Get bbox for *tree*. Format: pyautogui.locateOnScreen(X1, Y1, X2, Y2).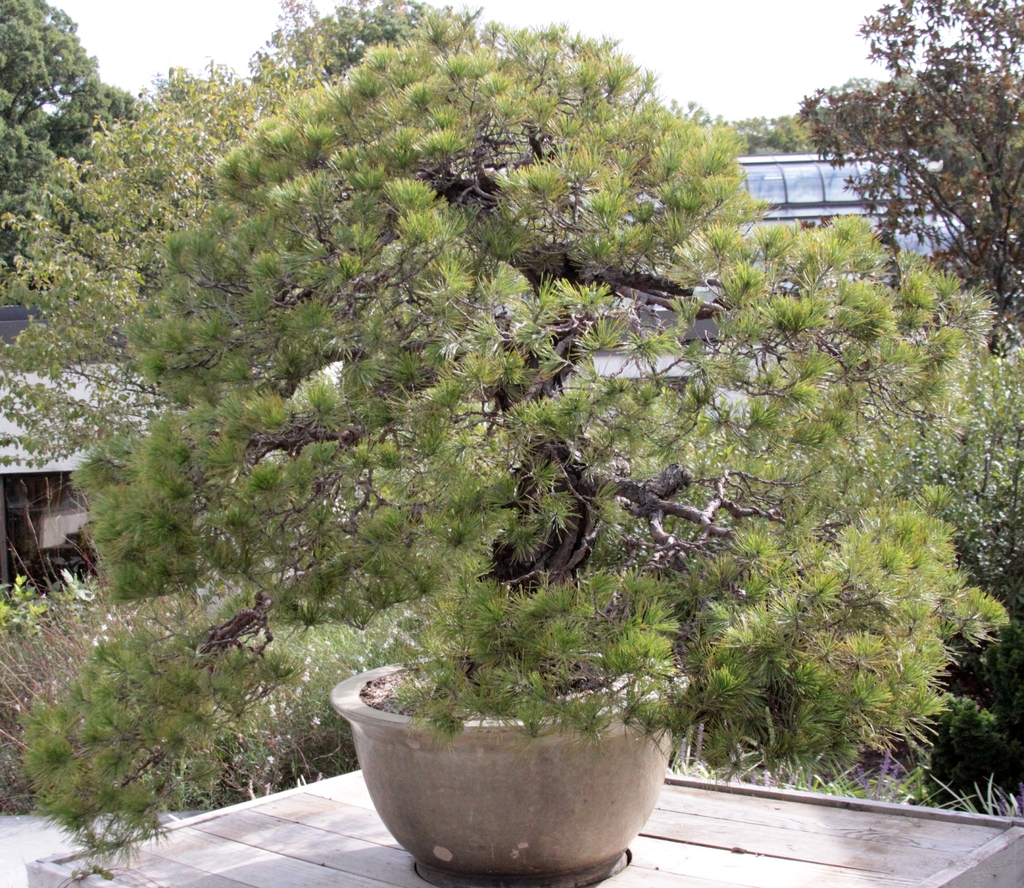
pyautogui.locateOnScreen(9, 0, 1023, 887).
